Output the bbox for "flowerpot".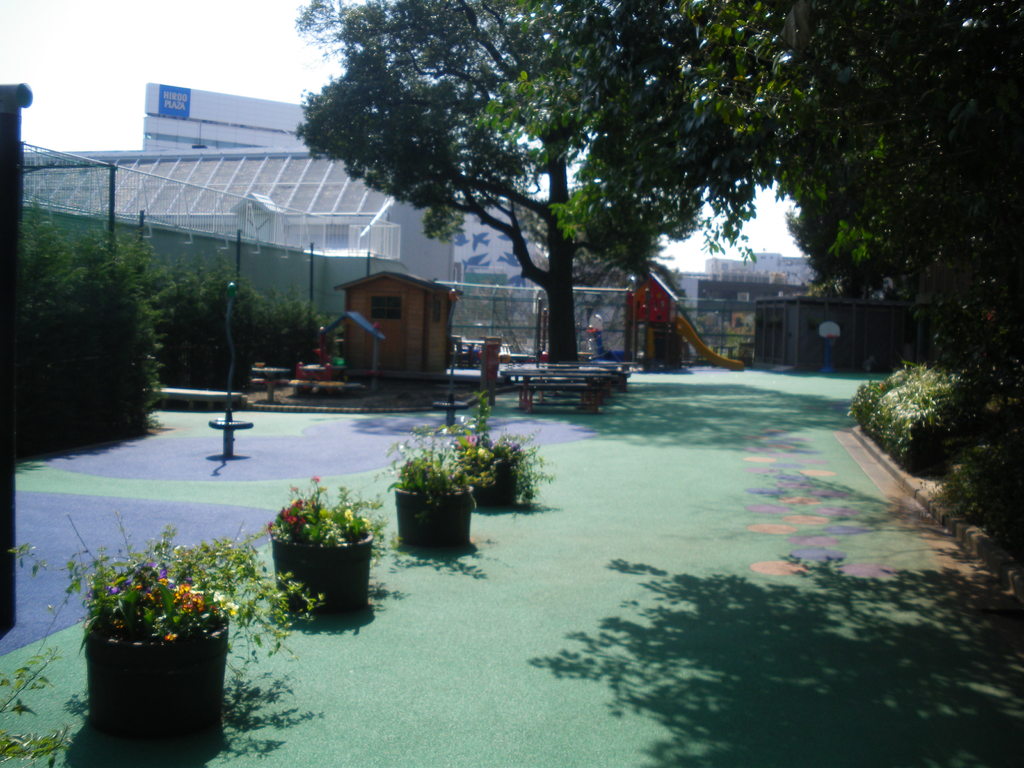
461, 462, 518, 509.
